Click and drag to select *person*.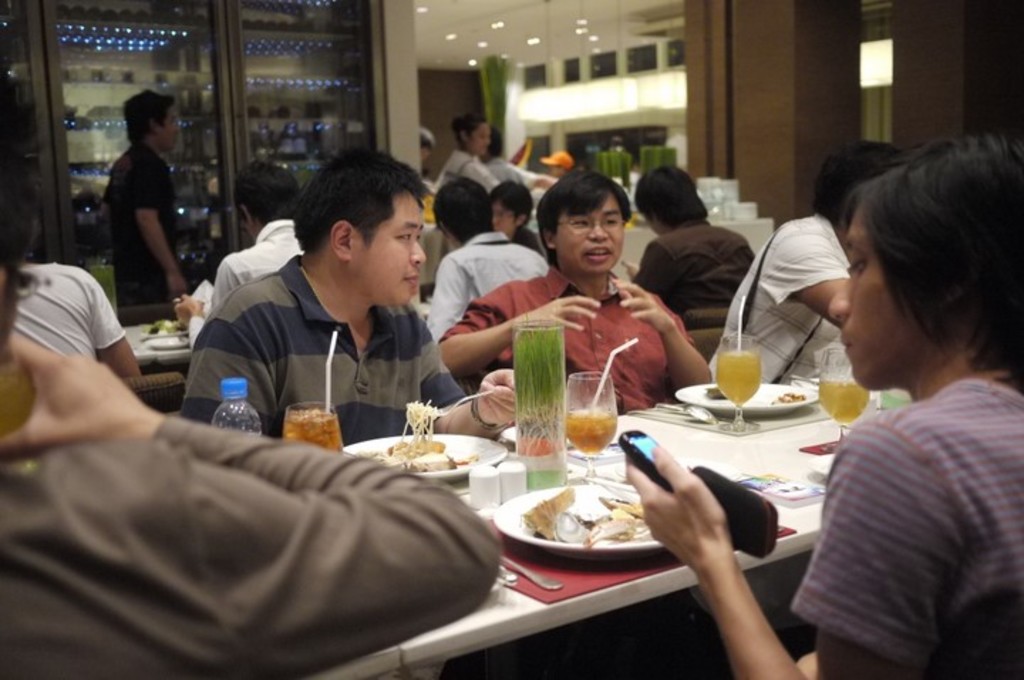
Selection: 10 245 149 378.
